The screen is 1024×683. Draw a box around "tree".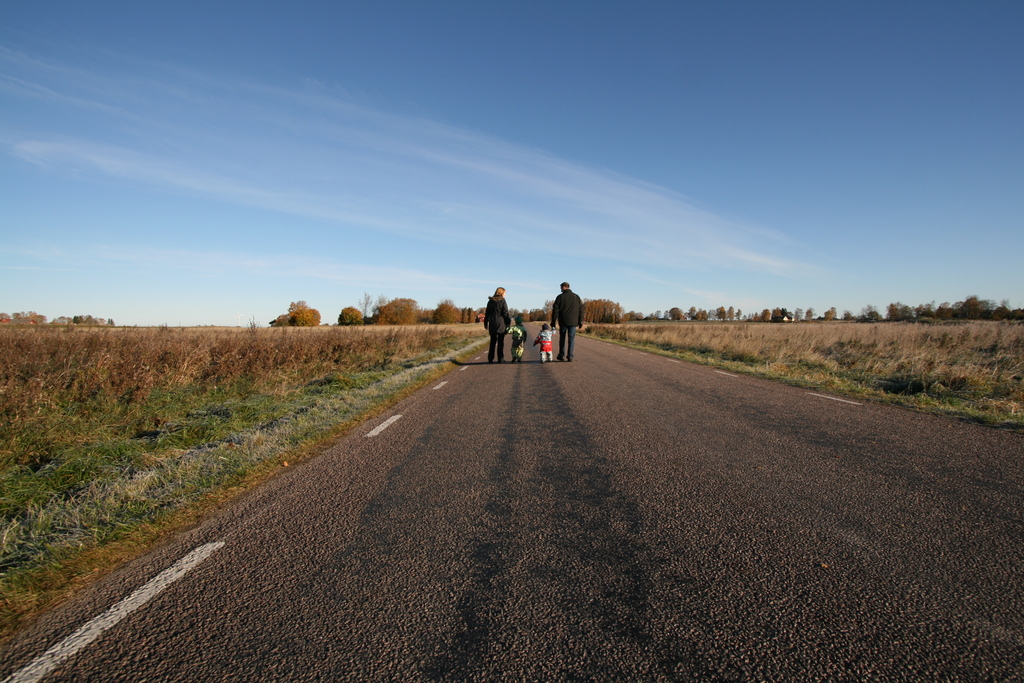
crop(270, 303, 321, 324).
